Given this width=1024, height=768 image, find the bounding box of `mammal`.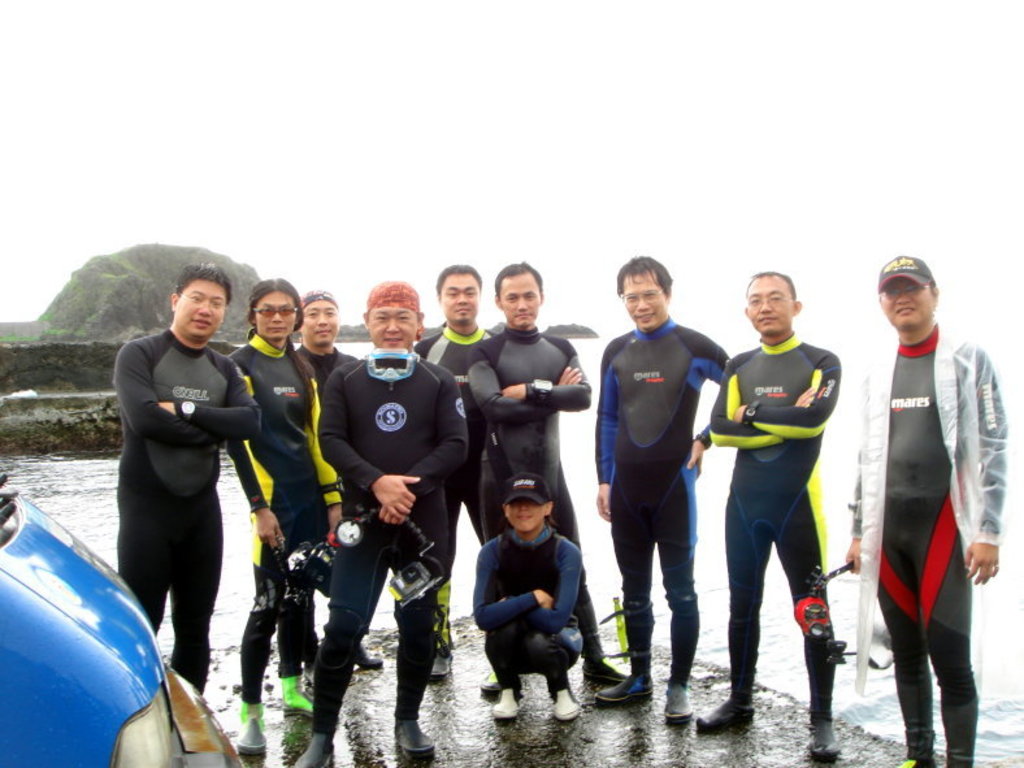
x1=299 y1=283 x2=443 y2=767.
